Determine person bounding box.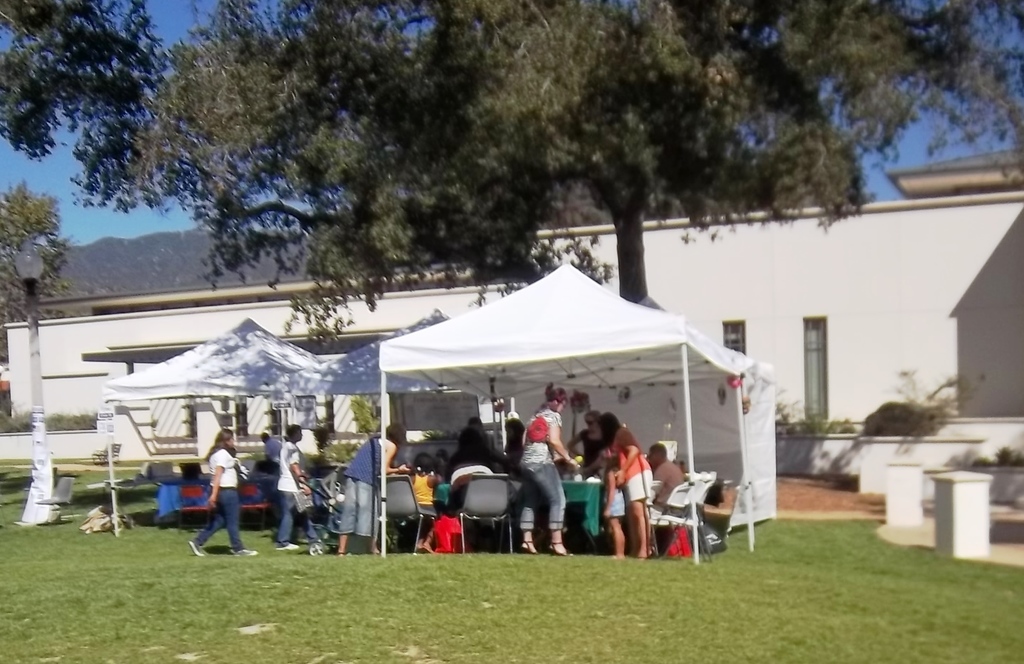
Determined: [517,385,585,553].
